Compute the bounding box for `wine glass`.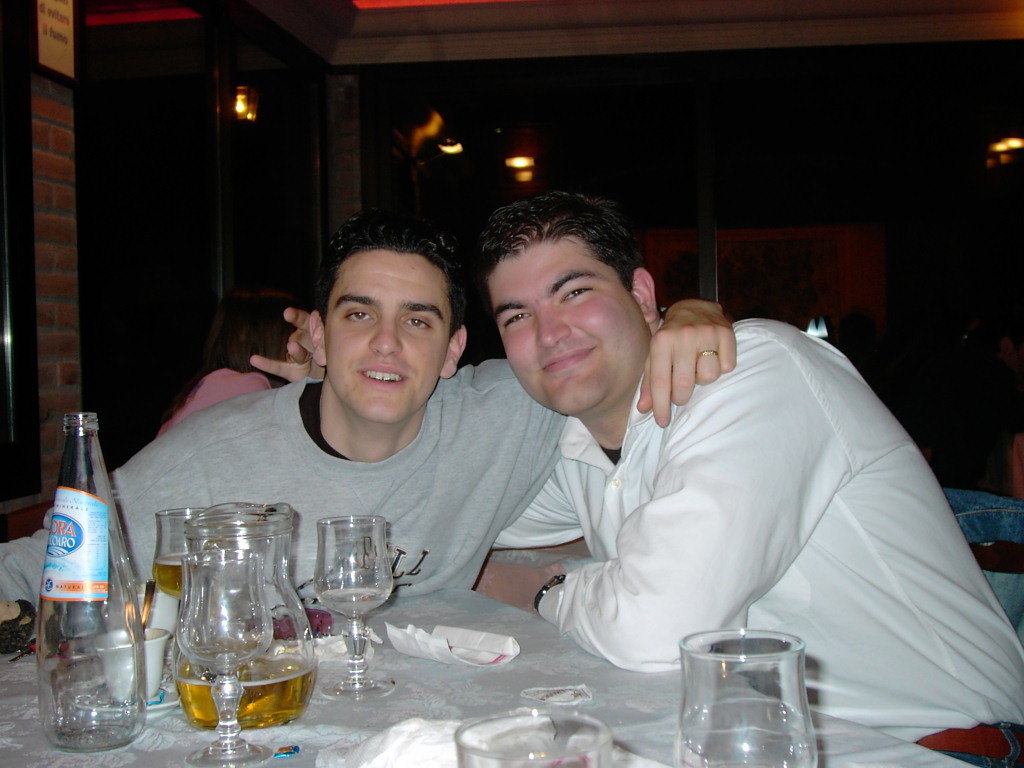
{"left": 313, "top": 514, "right": 392, "bottom": 699}.
